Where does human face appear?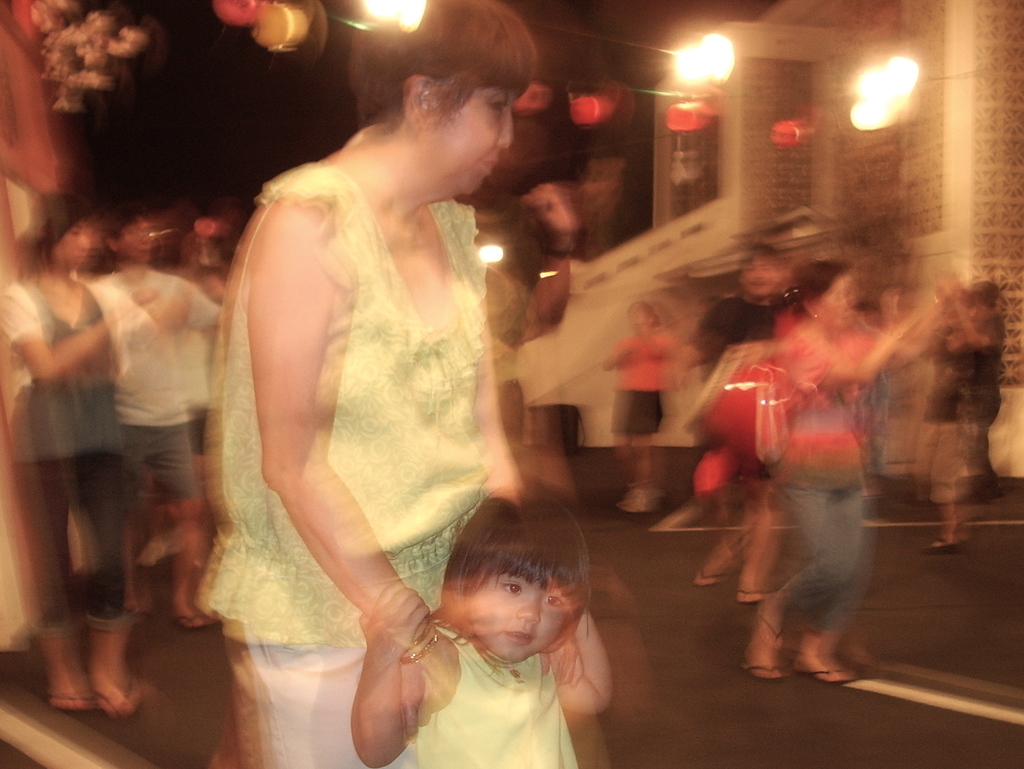
Appears at crop(748, 255, 777, 296).
